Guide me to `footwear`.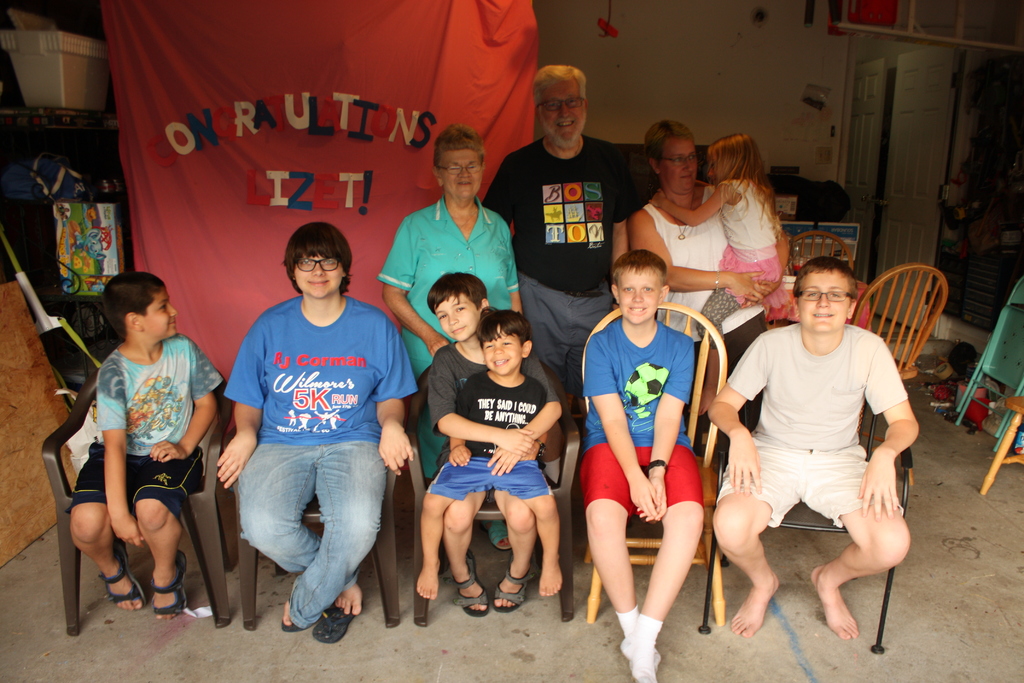
Guidance: (488,564,532,610).
